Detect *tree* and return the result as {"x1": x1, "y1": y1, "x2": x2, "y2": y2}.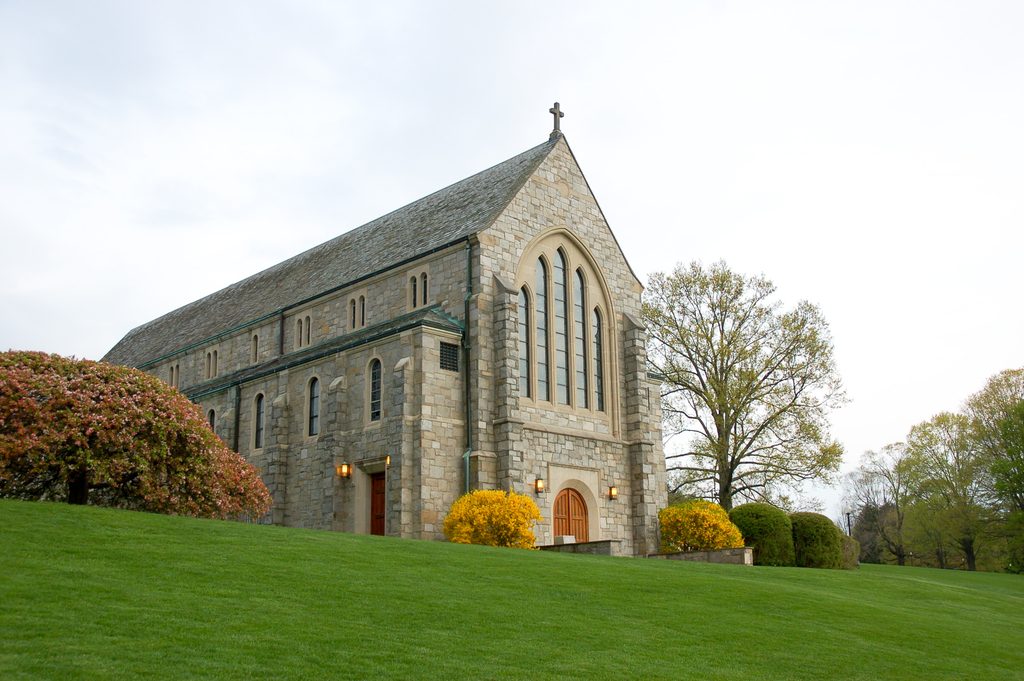
{"x1": 648, "y1": 234, "x2": 856, "y2": 568}.
